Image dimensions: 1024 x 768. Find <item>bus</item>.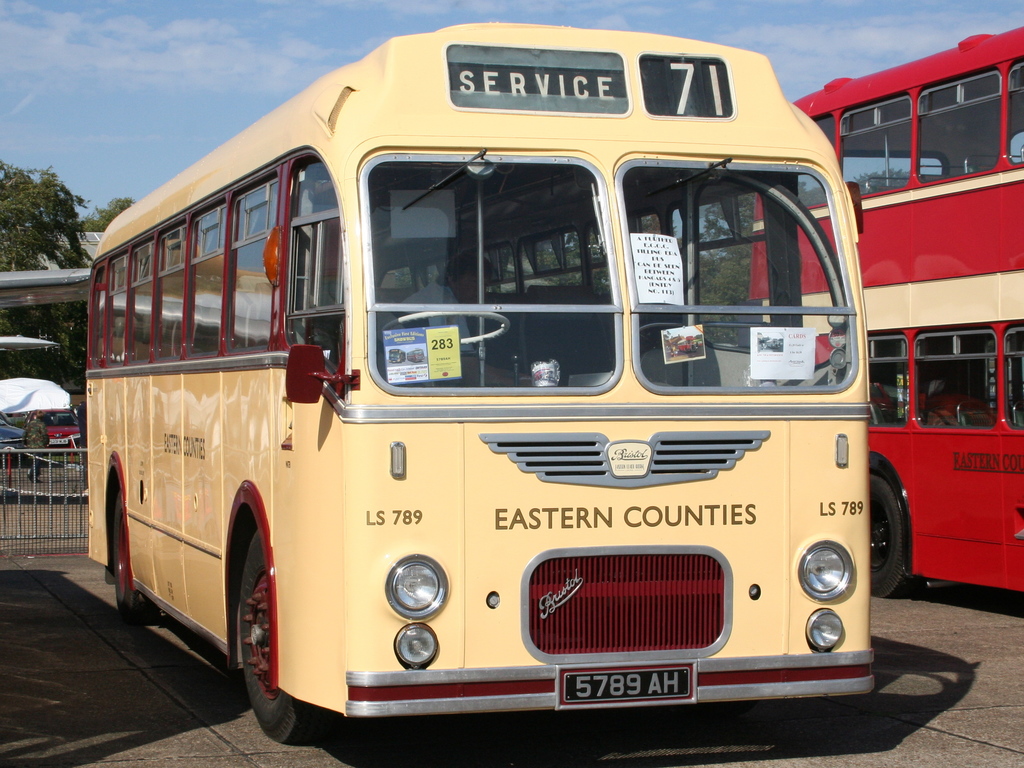
left=745, top=28, right=1023, bottom=601.
